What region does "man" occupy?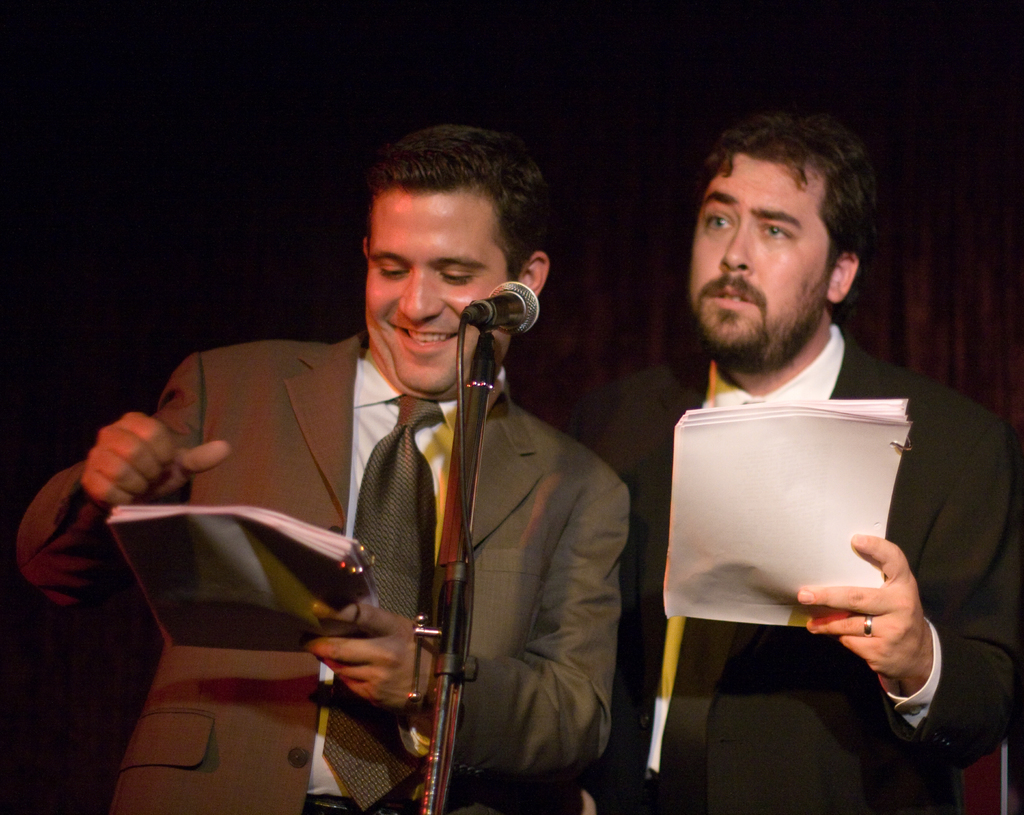
(92, 164, 658, 792).
